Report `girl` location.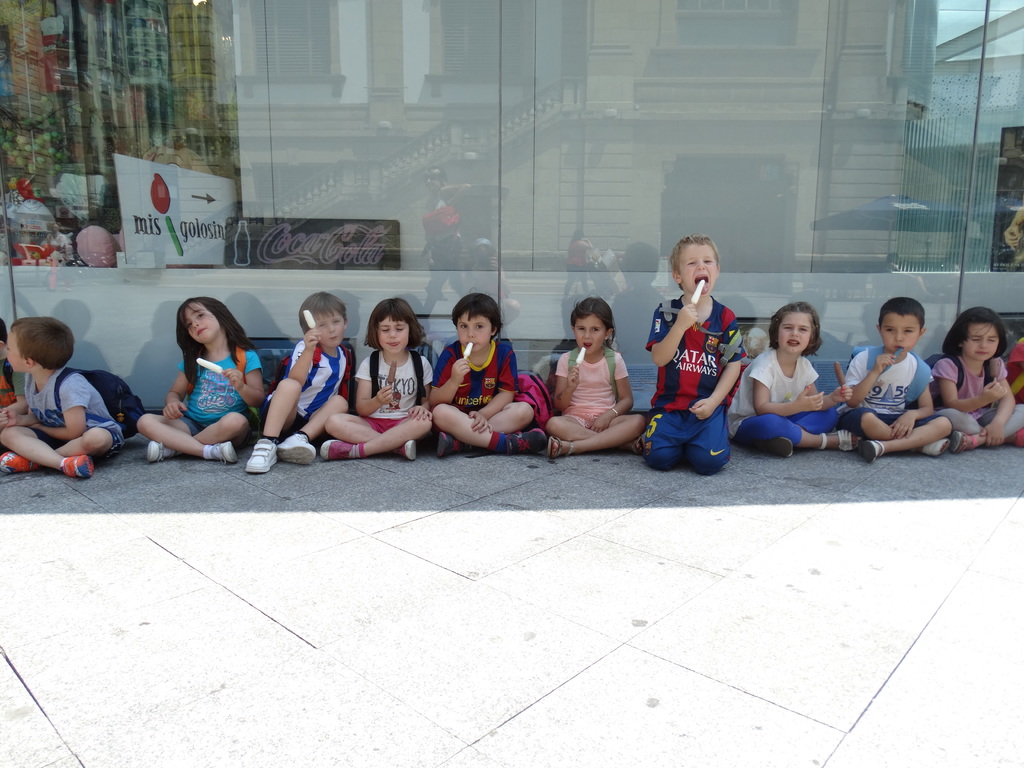
Report: 135, 291, 265, 461.
